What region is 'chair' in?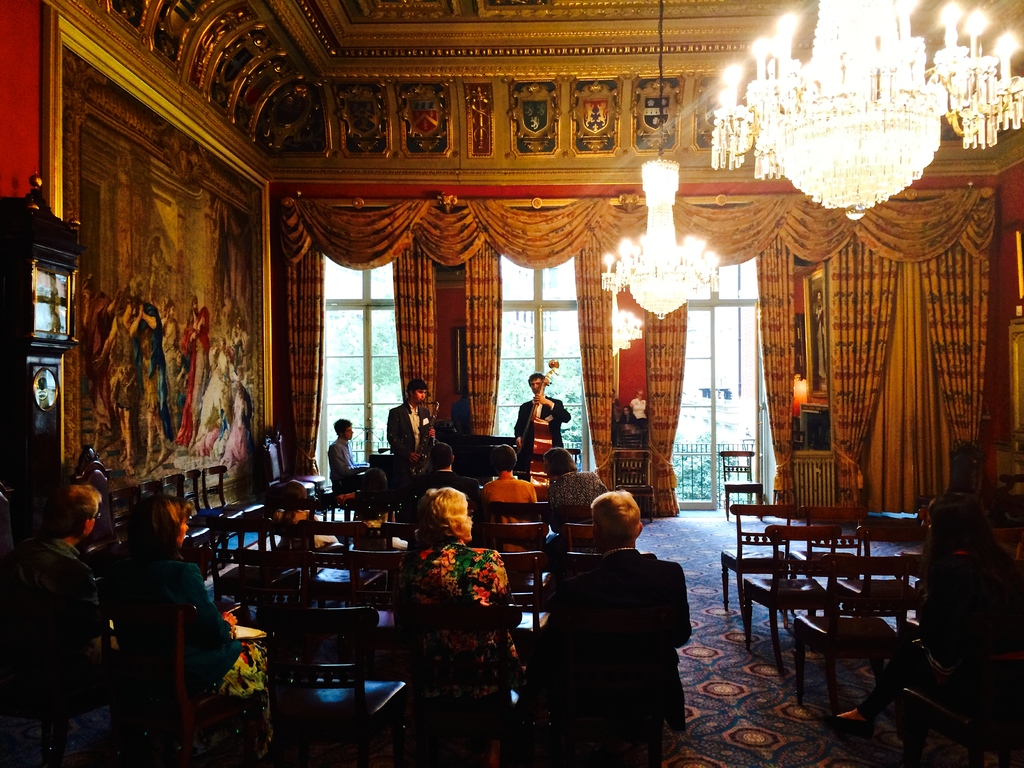
box=[329, 445, 364, 516].
